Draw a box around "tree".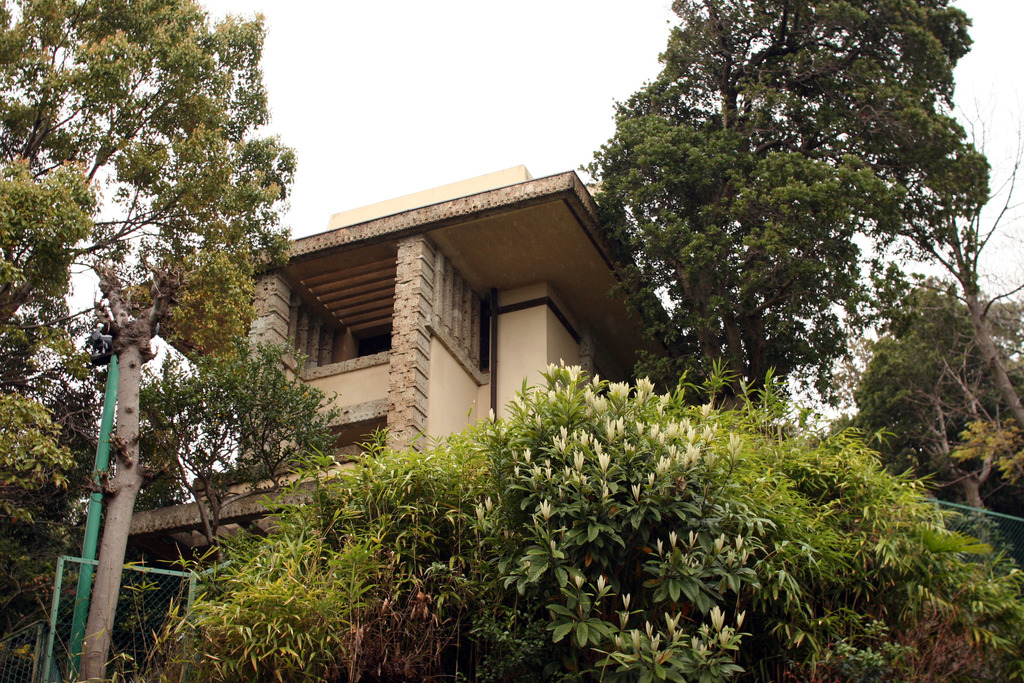
(left=99, top=464, right=493, bottom=682).
